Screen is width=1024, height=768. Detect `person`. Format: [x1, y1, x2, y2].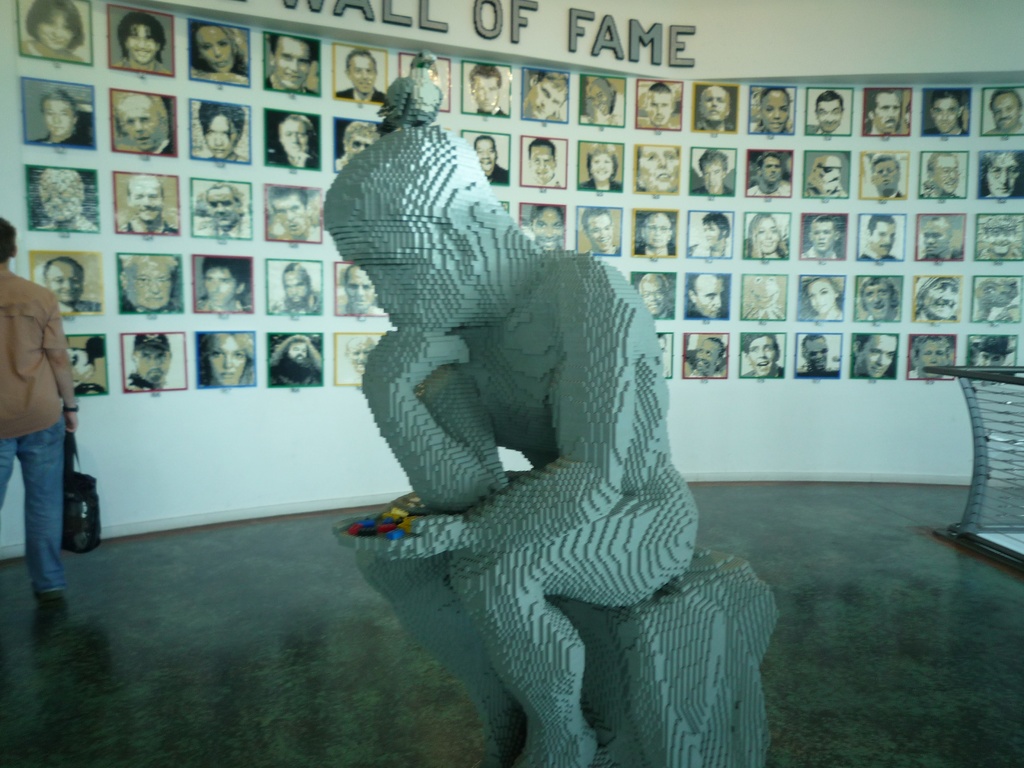
[577, 143, 623, 192].
